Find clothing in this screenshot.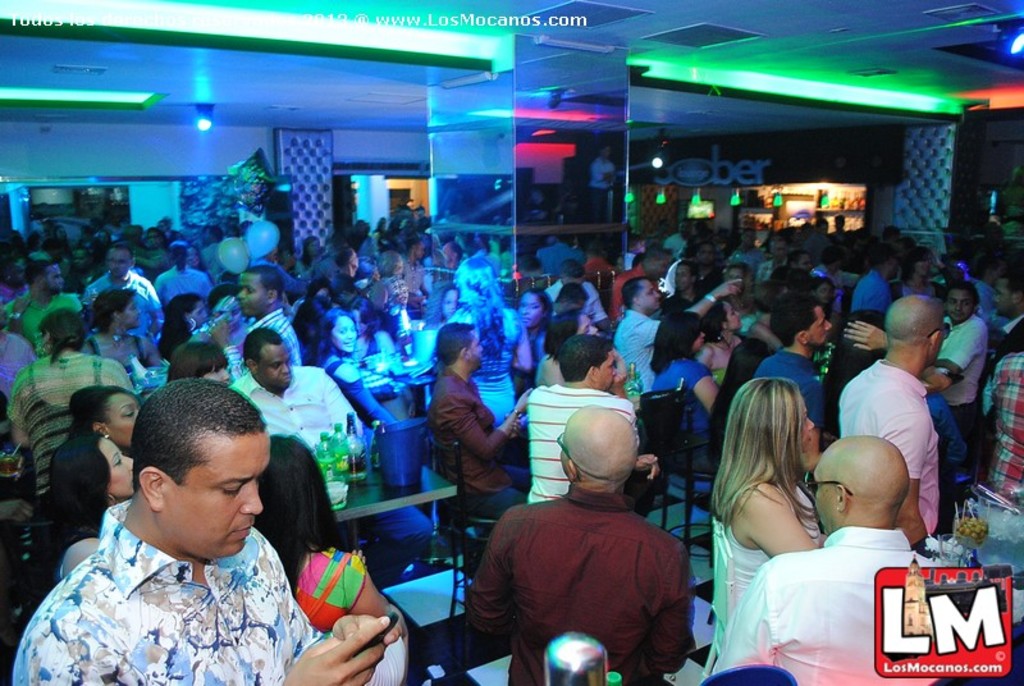
The bounding box for clothing is <box>984,355,1021,500</box>.
